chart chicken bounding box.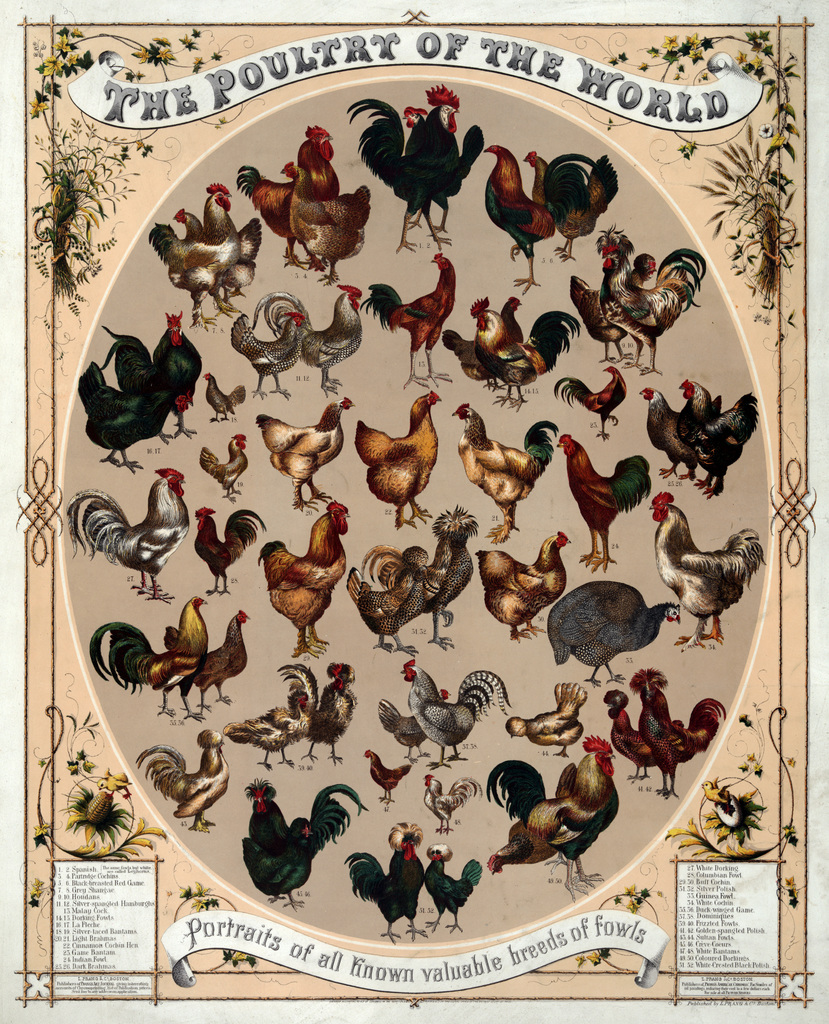
Charted: bbox(127, 721, 232, 836).
